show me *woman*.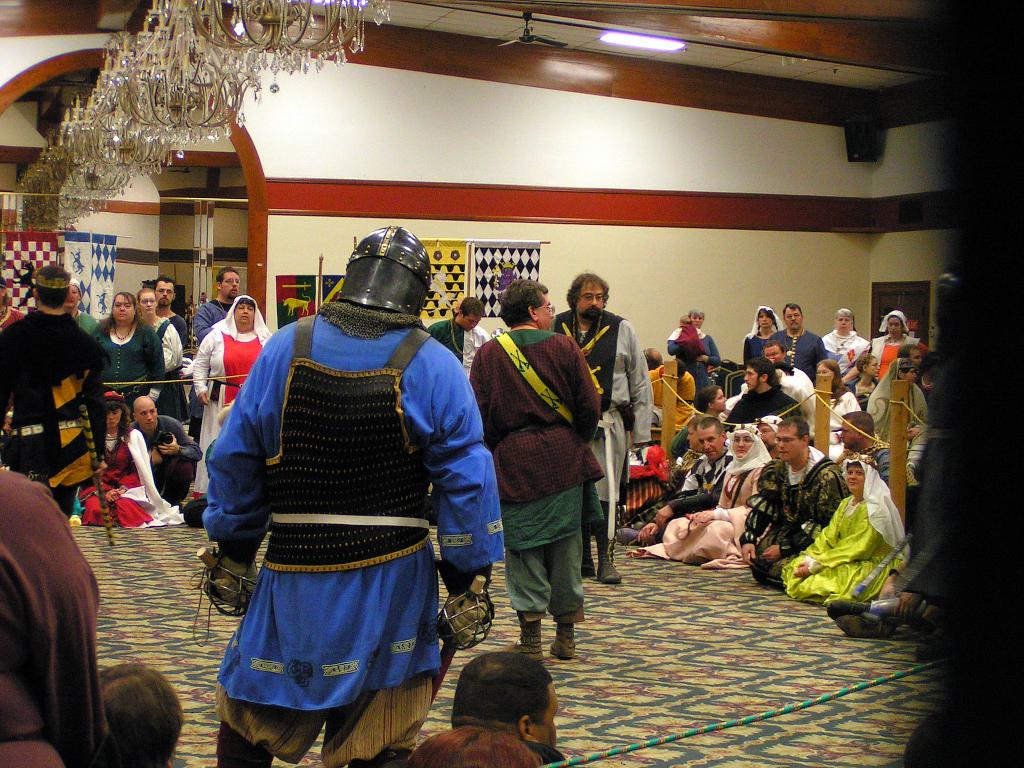
*woman* is here: 76, 396, 184, 529.
